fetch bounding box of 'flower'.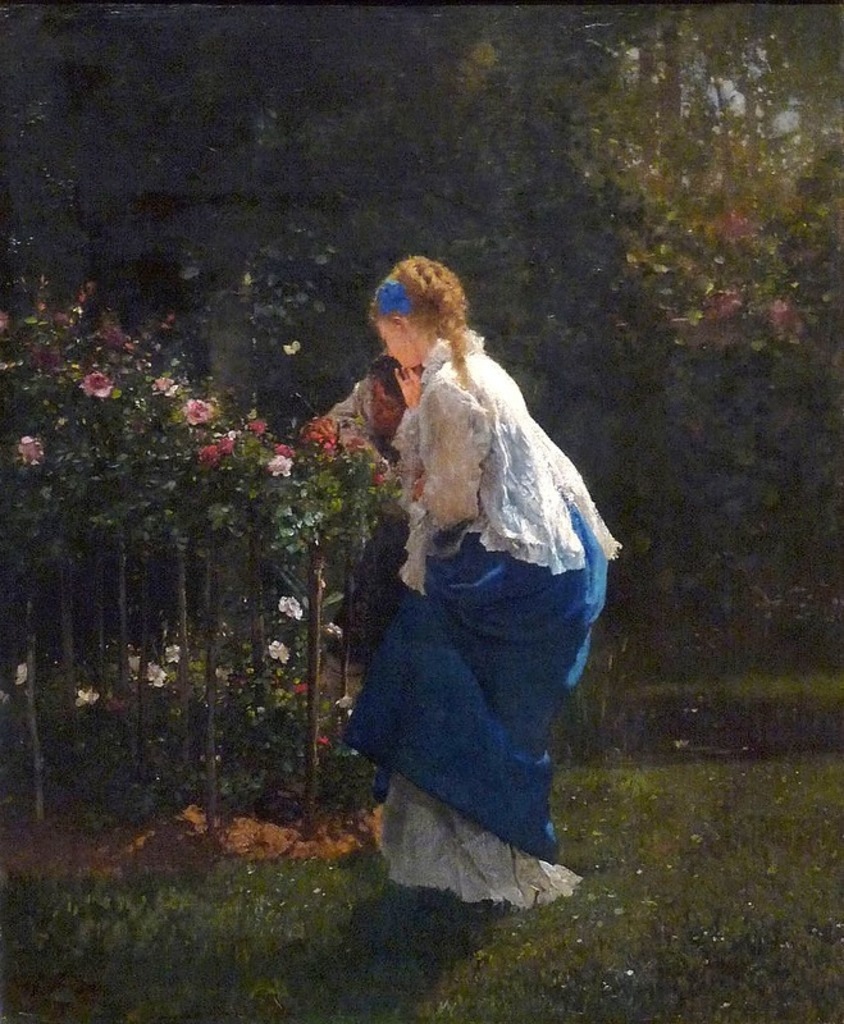
Bbox: 164, 641, 182, 666.
